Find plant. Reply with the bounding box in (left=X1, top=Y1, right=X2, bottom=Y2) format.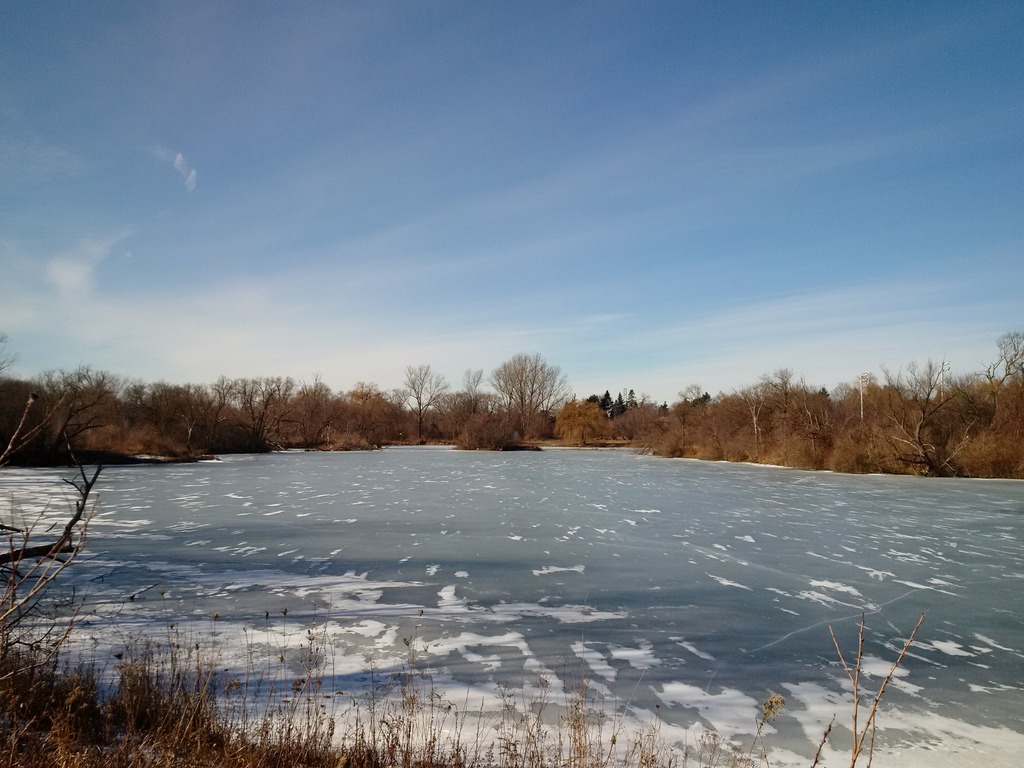
(left=0, top=385, right=107, bottom=636).
